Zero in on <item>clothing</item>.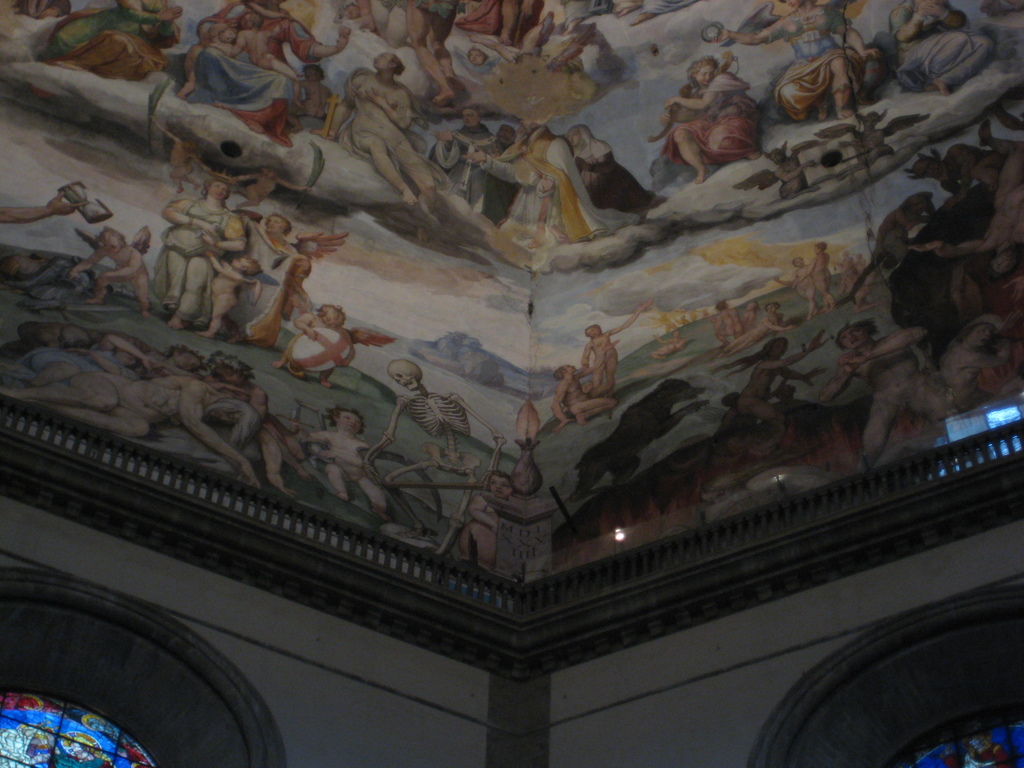
Zeroed in: <bbox>769, 14, 870, 120</bbox>.
